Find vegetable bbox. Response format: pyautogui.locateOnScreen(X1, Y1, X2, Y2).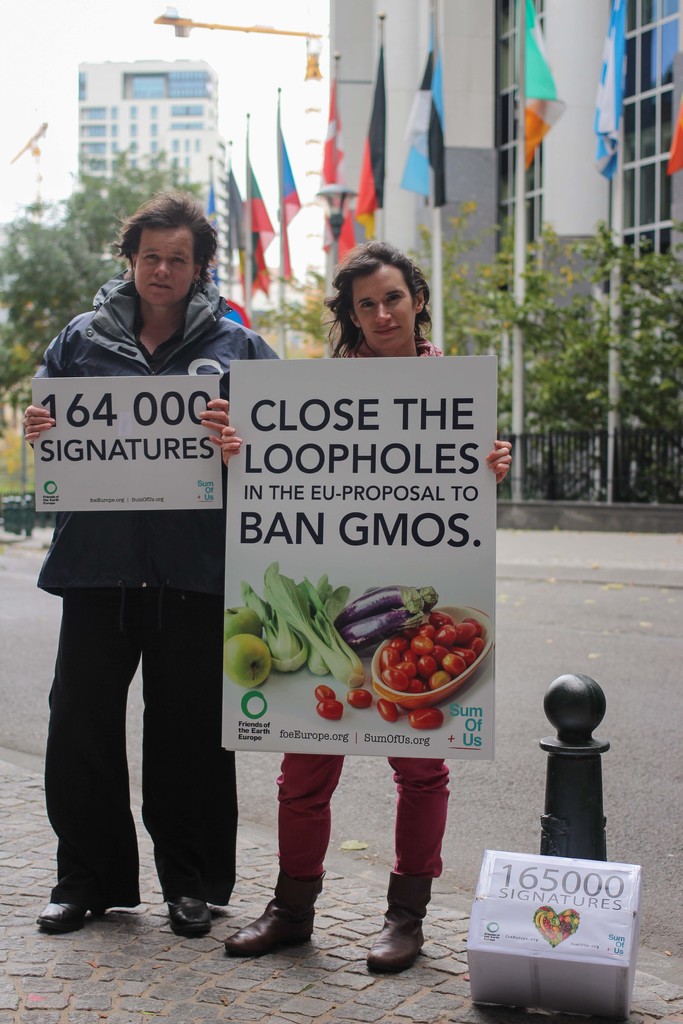
pyautogui.locateOnScreen(339, 586, 435, 645).
